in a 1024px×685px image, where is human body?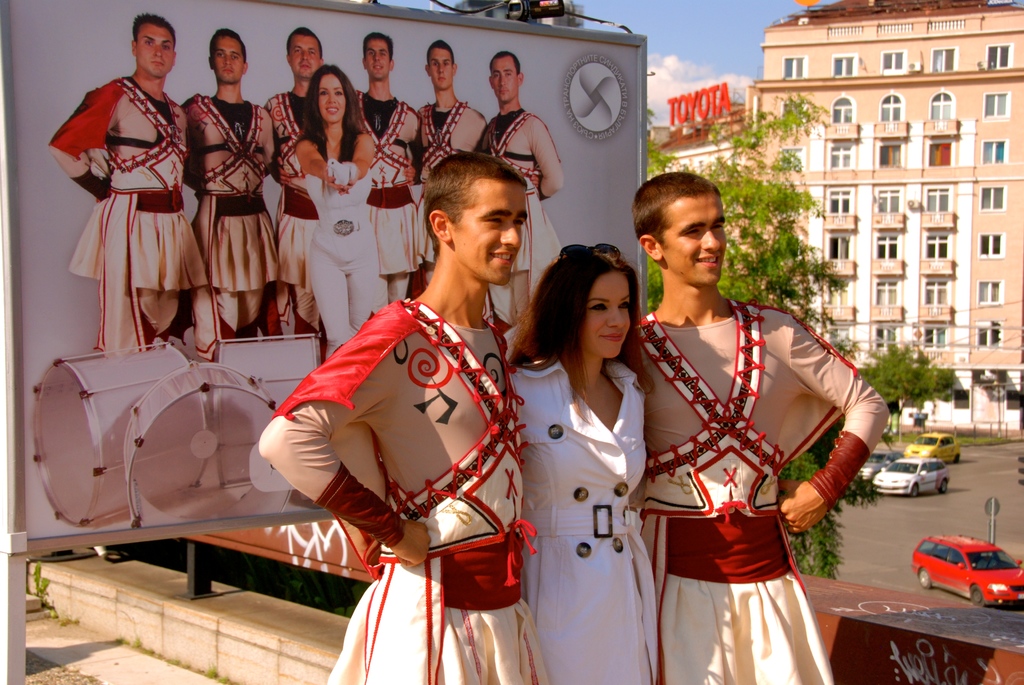
<region>623, 182, 869, 684</region>.
